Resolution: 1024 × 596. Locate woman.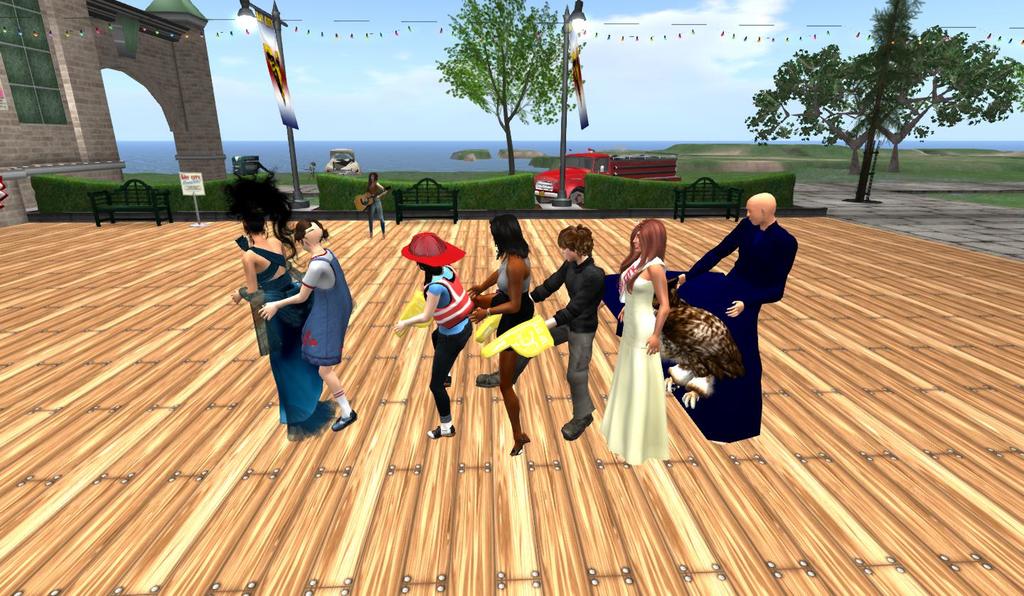
box=[257, 213, 357, 425].
